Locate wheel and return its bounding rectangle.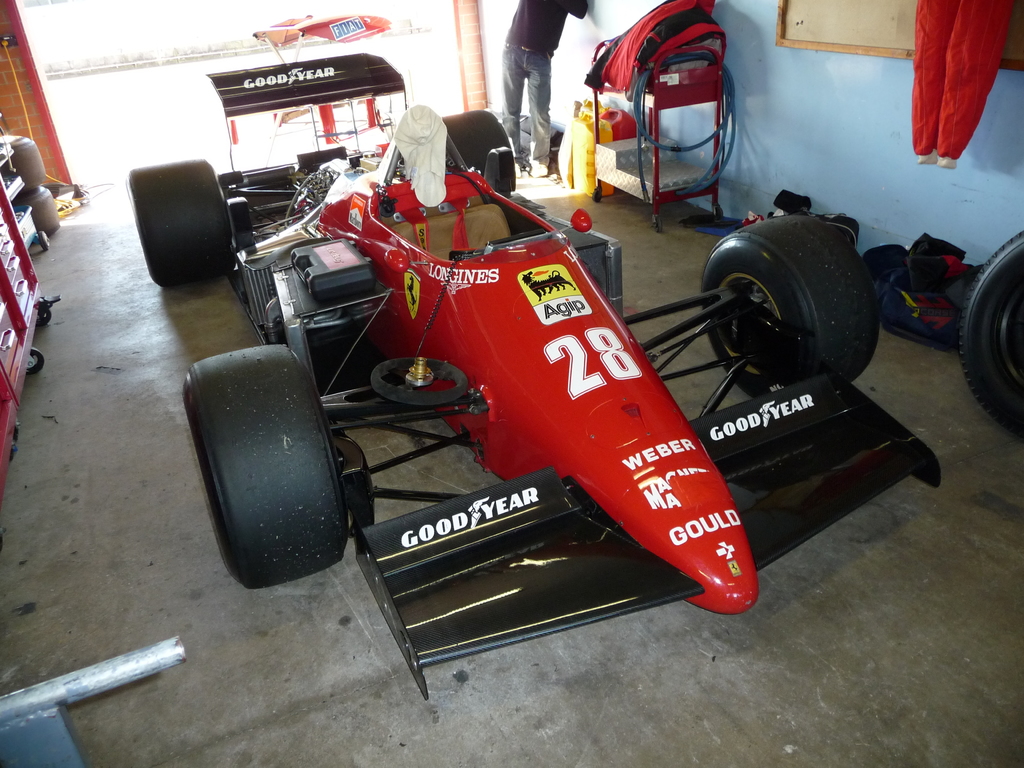
[129,159,234,290].
